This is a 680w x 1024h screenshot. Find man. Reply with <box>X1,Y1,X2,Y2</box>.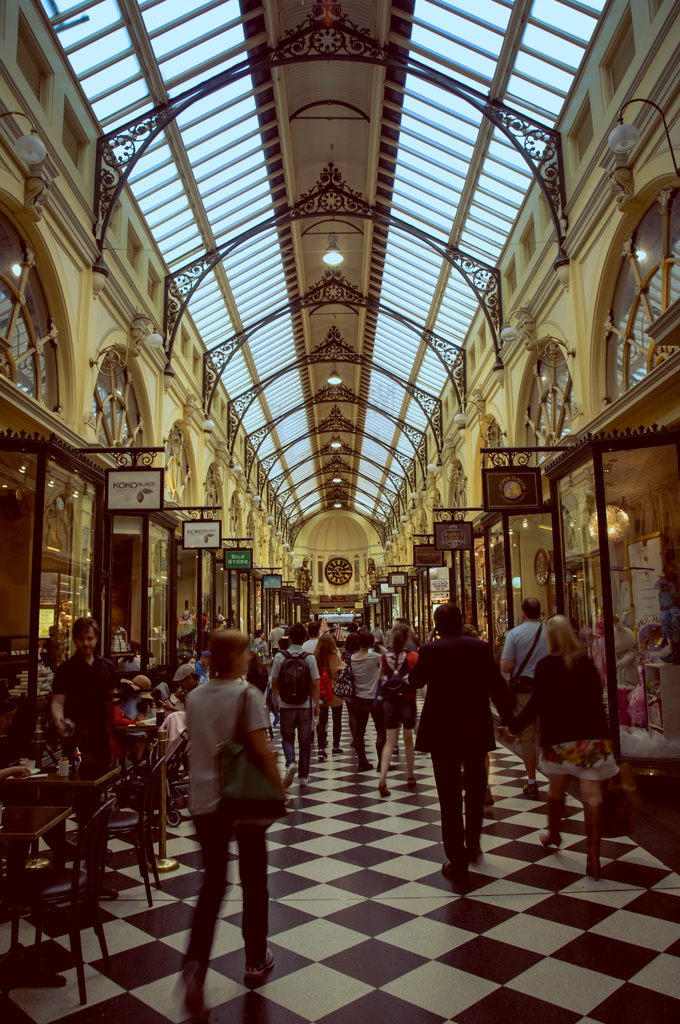
<box>302,625,321,655</box>.
